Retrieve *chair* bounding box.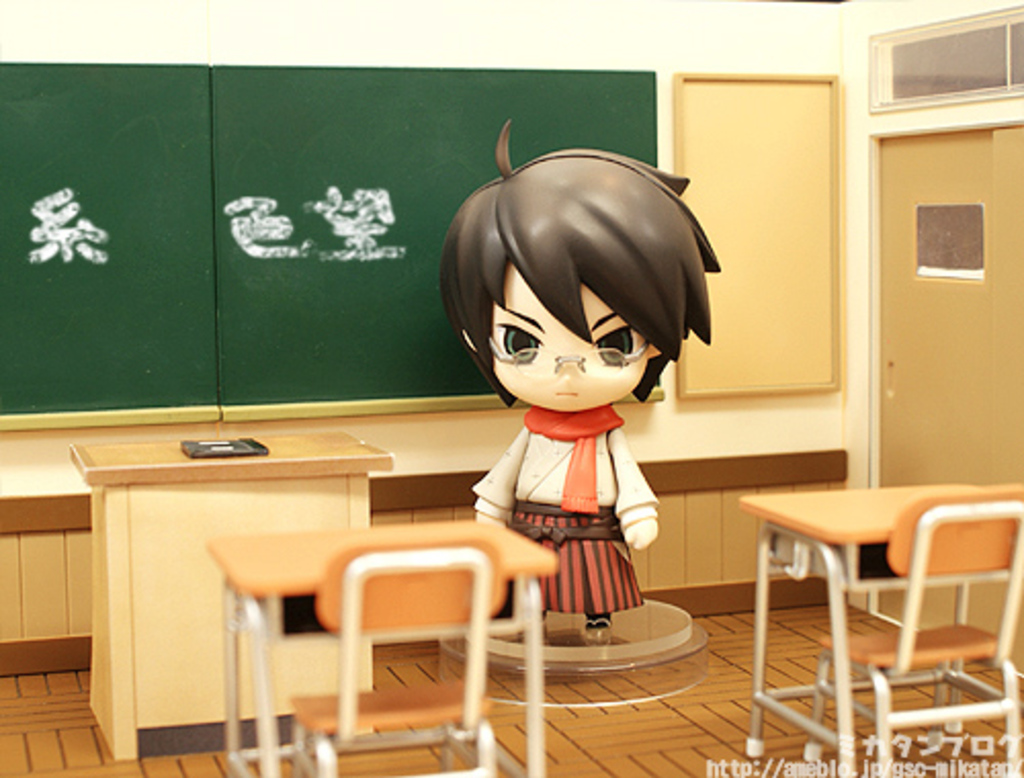
Bounding box: bbox=[799, 491, 1022, 776].
